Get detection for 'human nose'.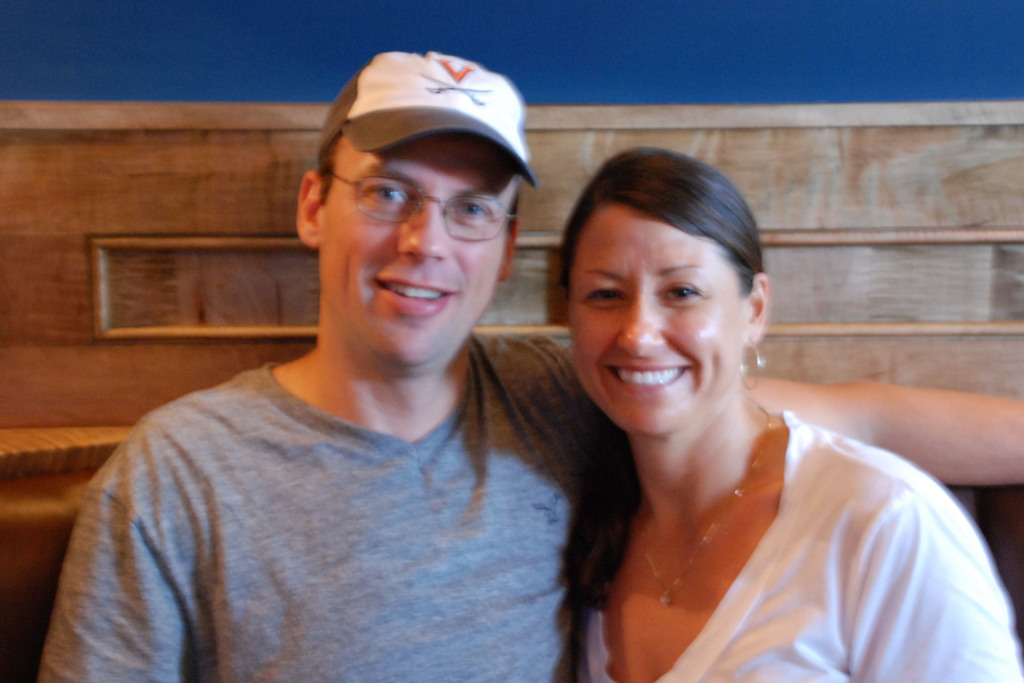
Detection: select_region(616, 282, 666, 359).
